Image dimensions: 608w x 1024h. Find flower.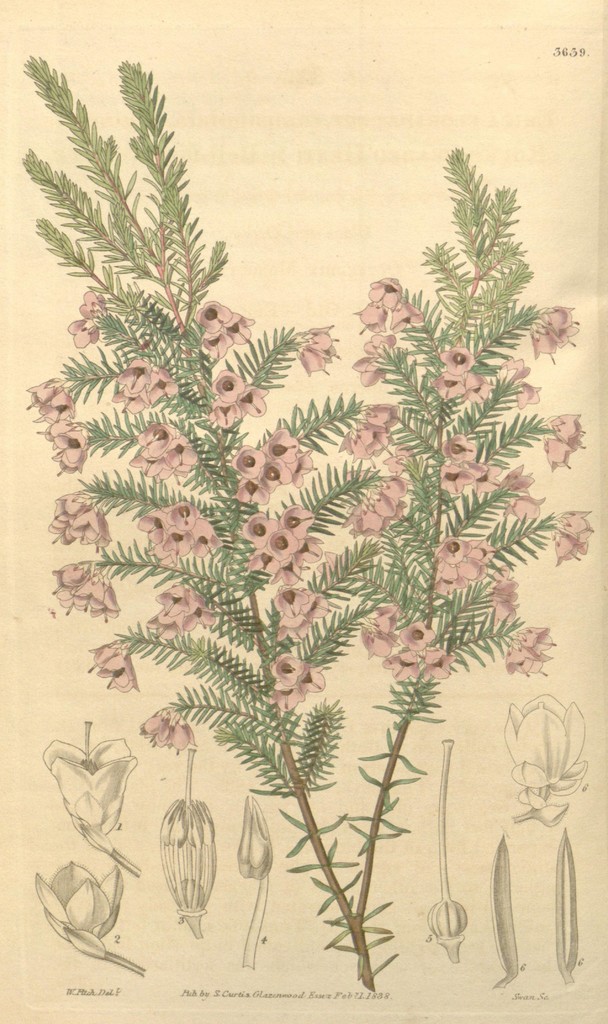
x1=344 y1=402 x2=398 y2=456.
